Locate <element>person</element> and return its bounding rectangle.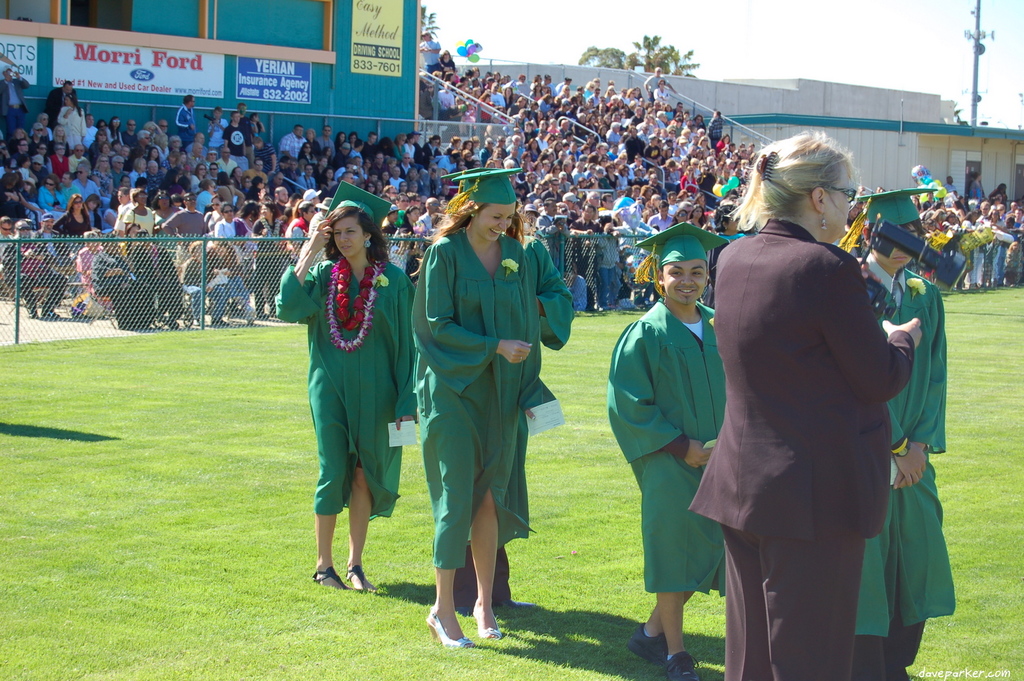
select_region(270, 180, 290, 214).
